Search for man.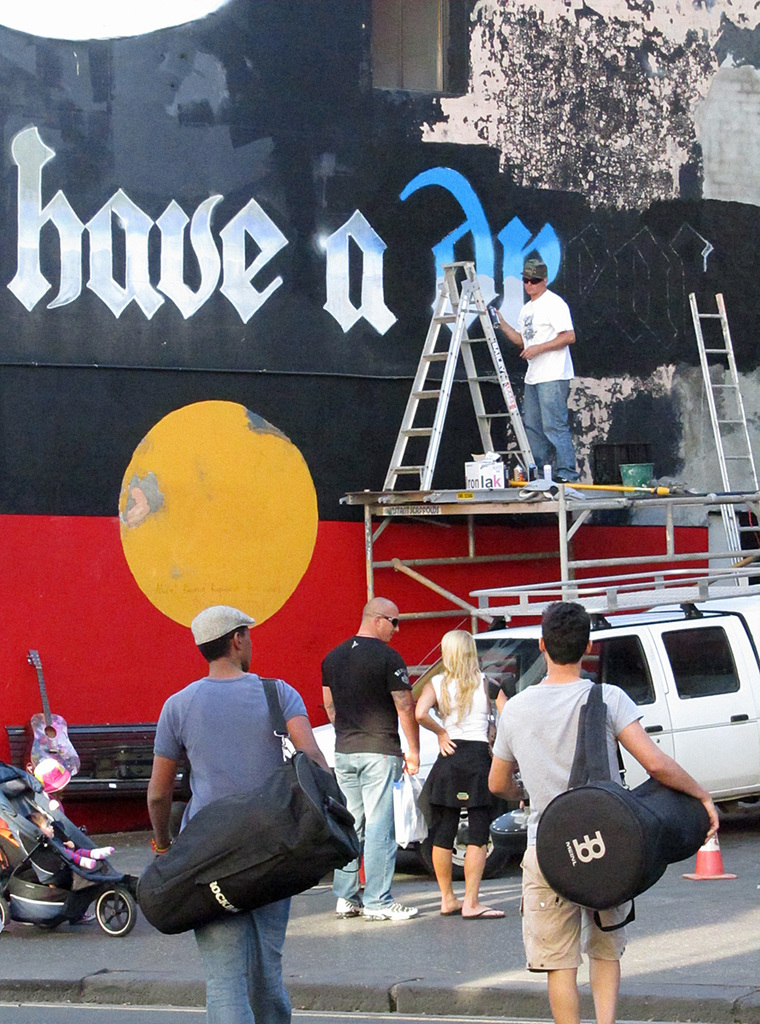
Found at 323,596,427,923.
